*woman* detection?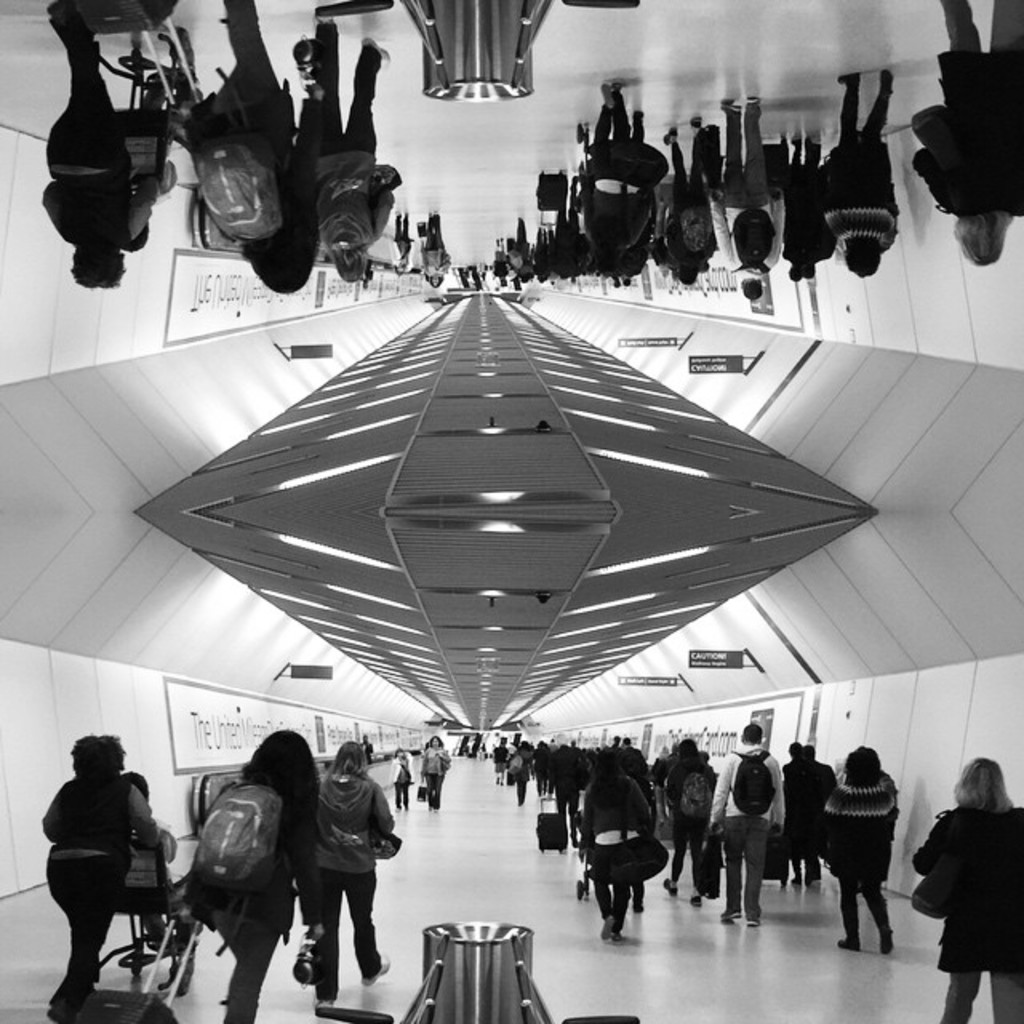
bbox=(29, 722, 170, 1003)
